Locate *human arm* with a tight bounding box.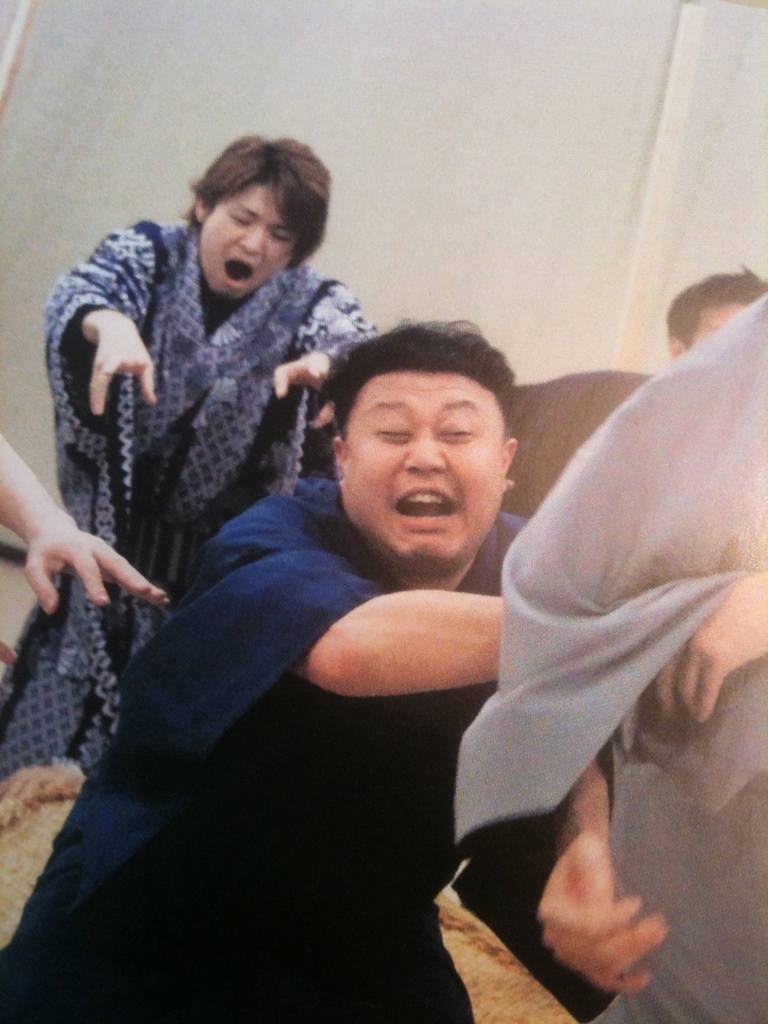
region(272, 273, 386, 436).
